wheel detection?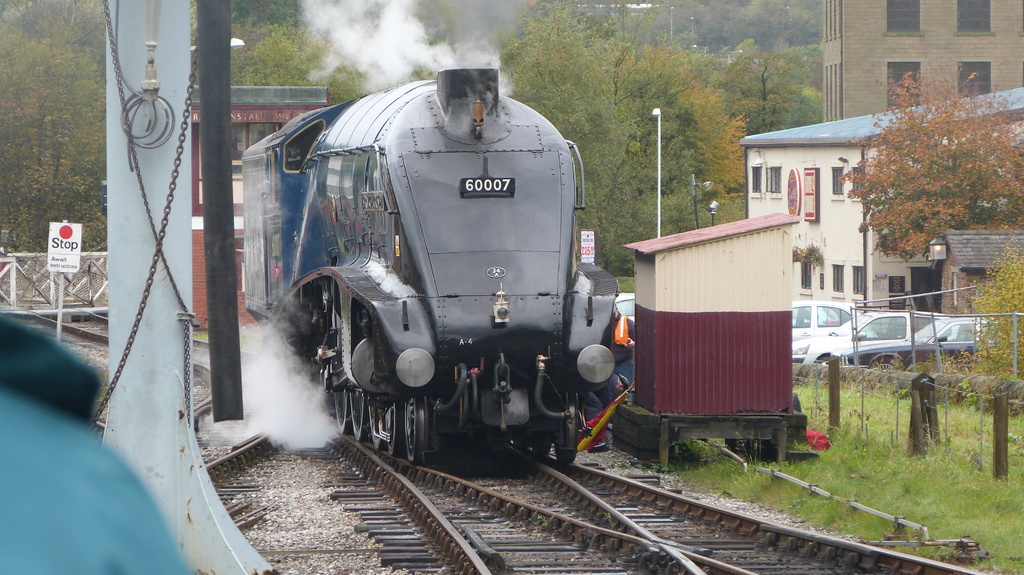
l=380, t=403, r=400, b=454
